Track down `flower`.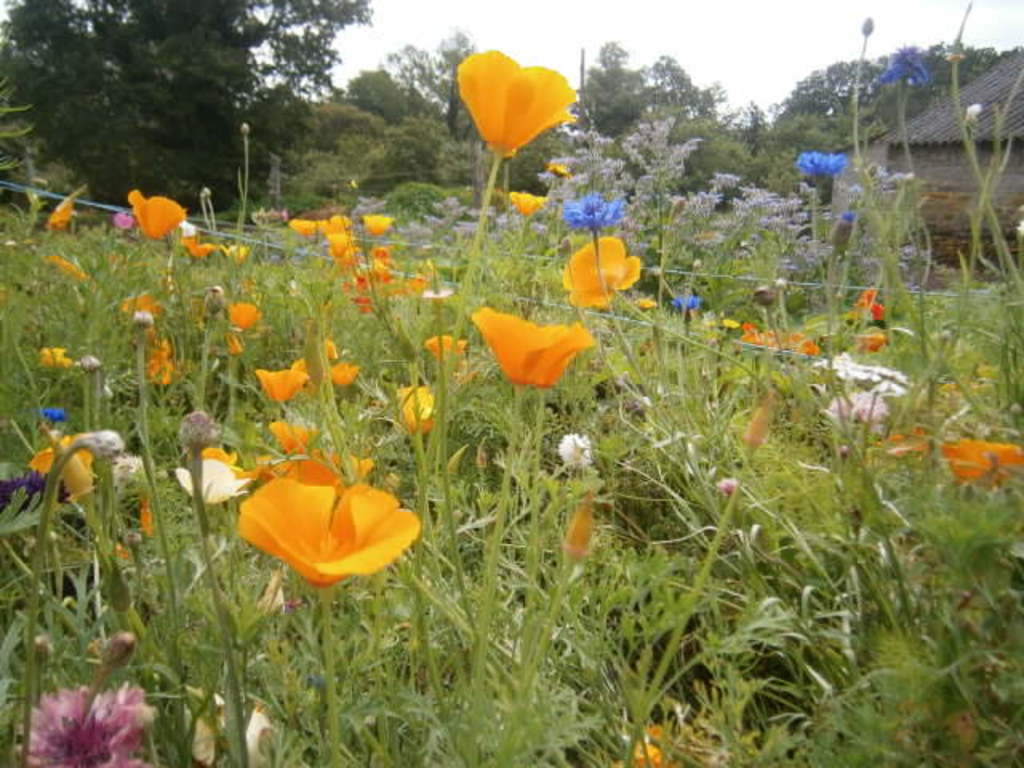
Tracked to 363:216:387:234.
